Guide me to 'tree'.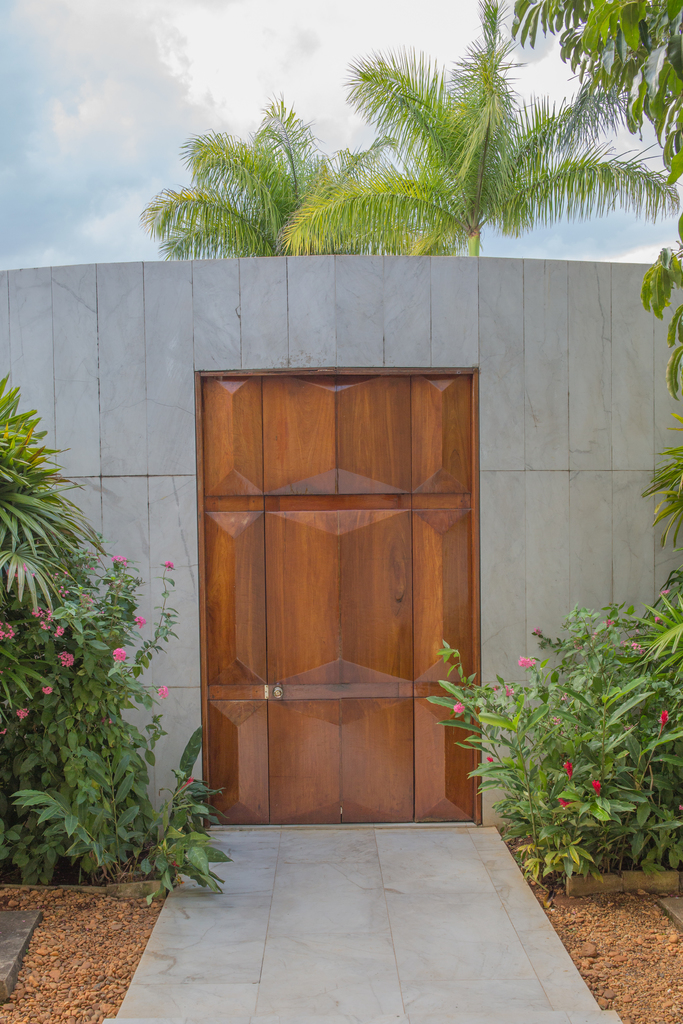
Guidance: BBox(288, 0, 682, 253).
